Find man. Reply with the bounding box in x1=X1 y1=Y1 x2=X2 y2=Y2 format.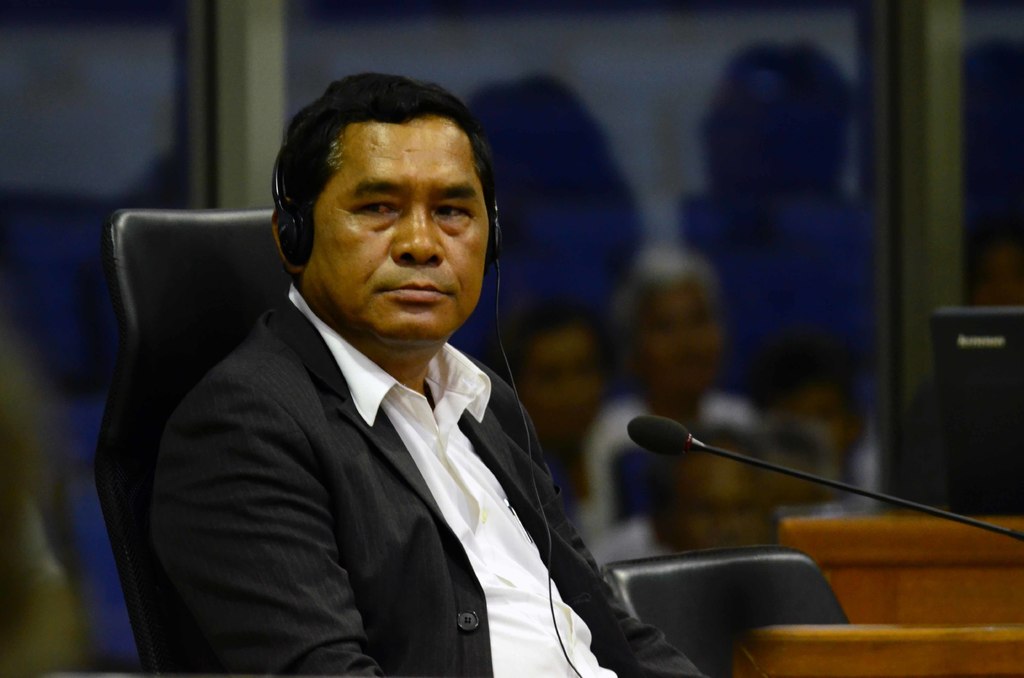
x1=645 y1=426 x2=779 y2=550.
